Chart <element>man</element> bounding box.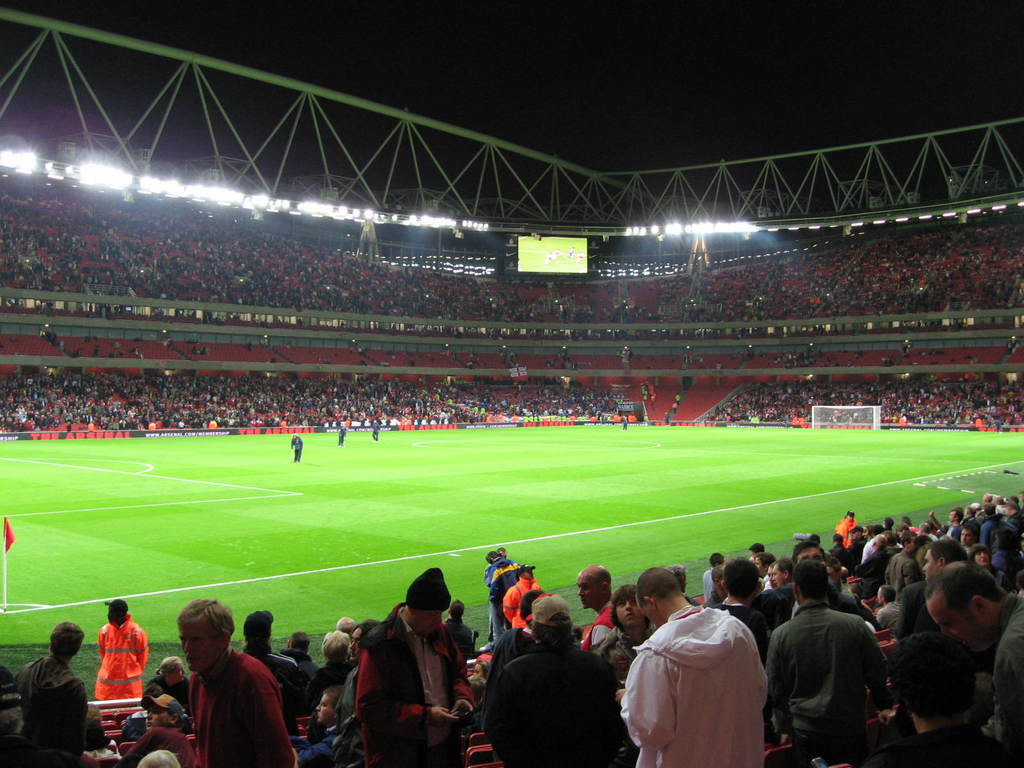
Charted: region(620, 562, 773, 767).
